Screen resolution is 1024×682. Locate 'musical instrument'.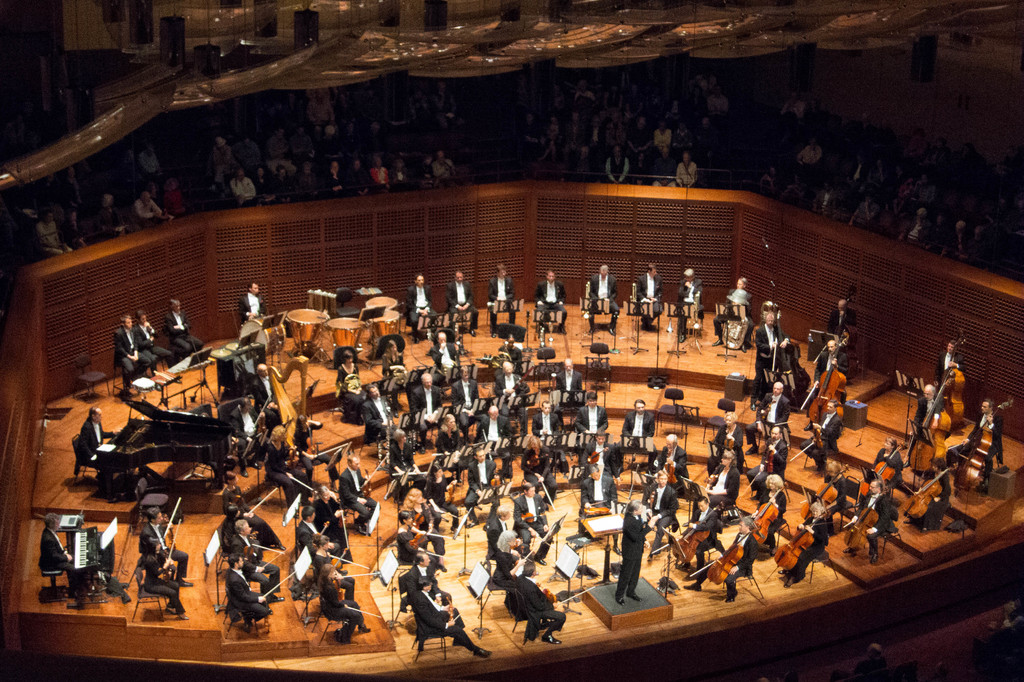
(784,422,829,464).
